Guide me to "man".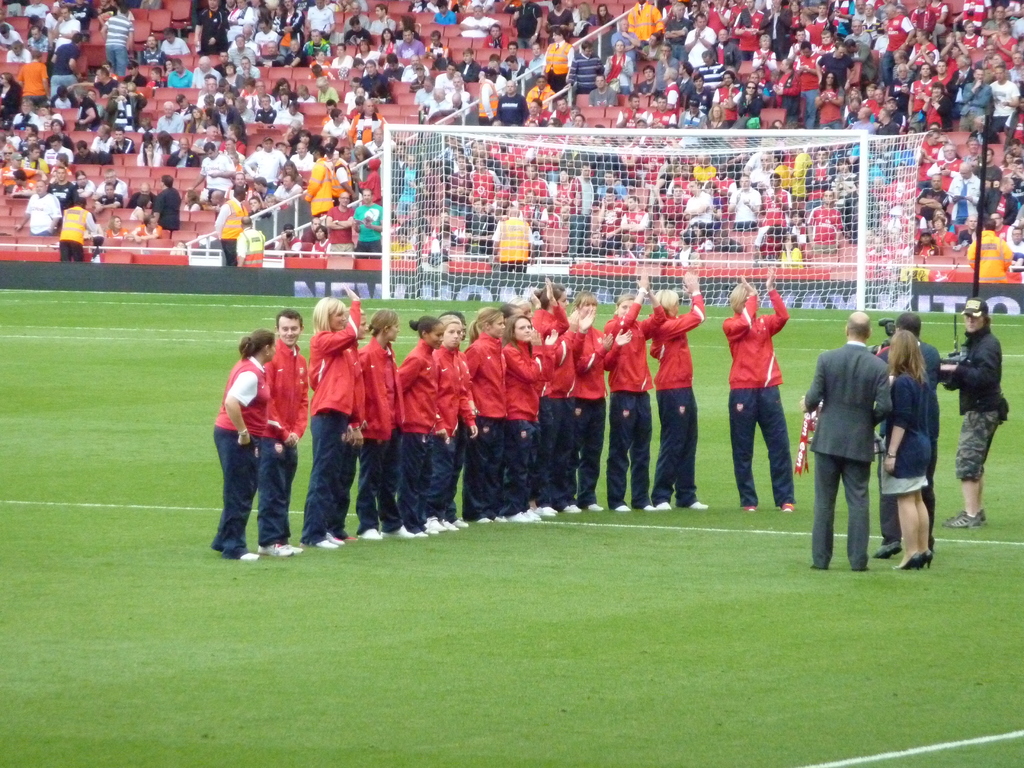
Guidance: (541, 22, 573, 86).
